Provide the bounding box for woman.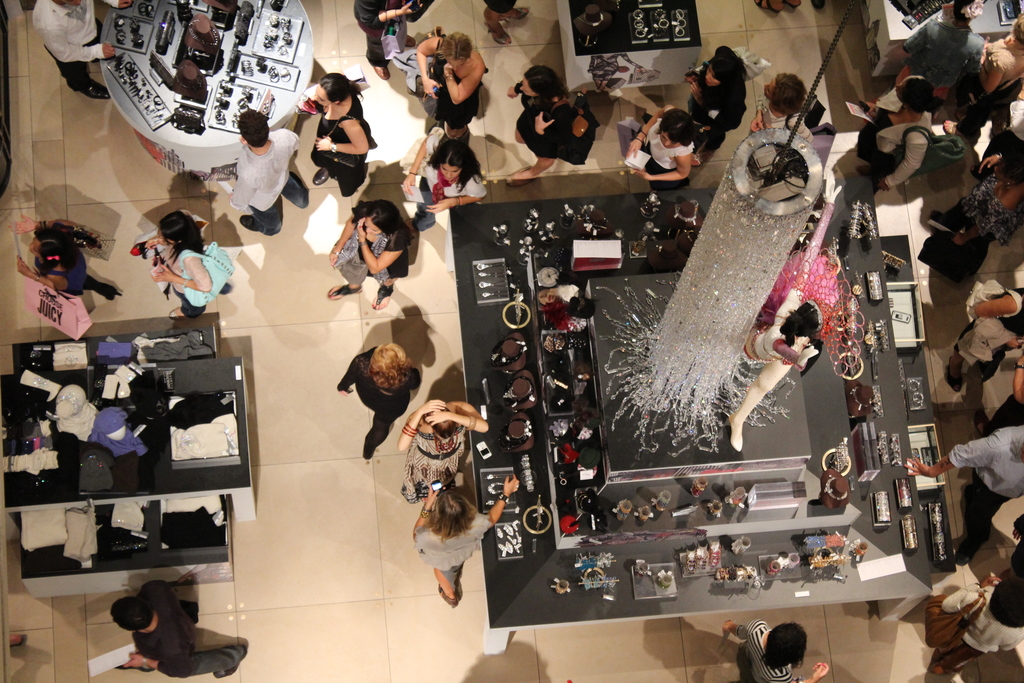
(x1=310, y1=70, x2=381, y2=202).
